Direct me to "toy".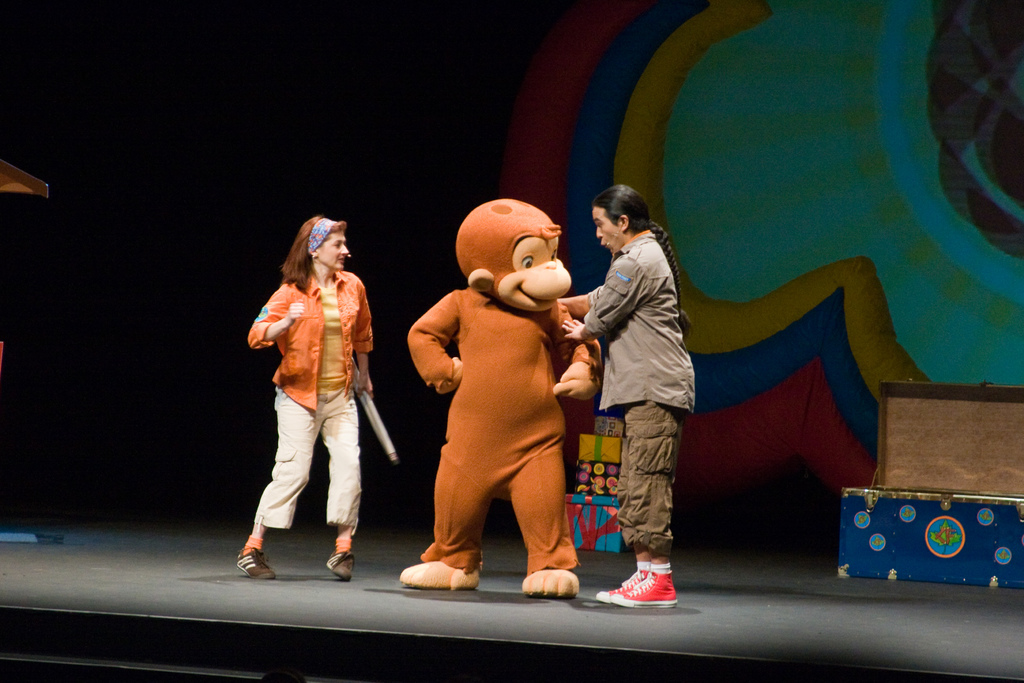
Direction: [403, 197, 596, 599].
